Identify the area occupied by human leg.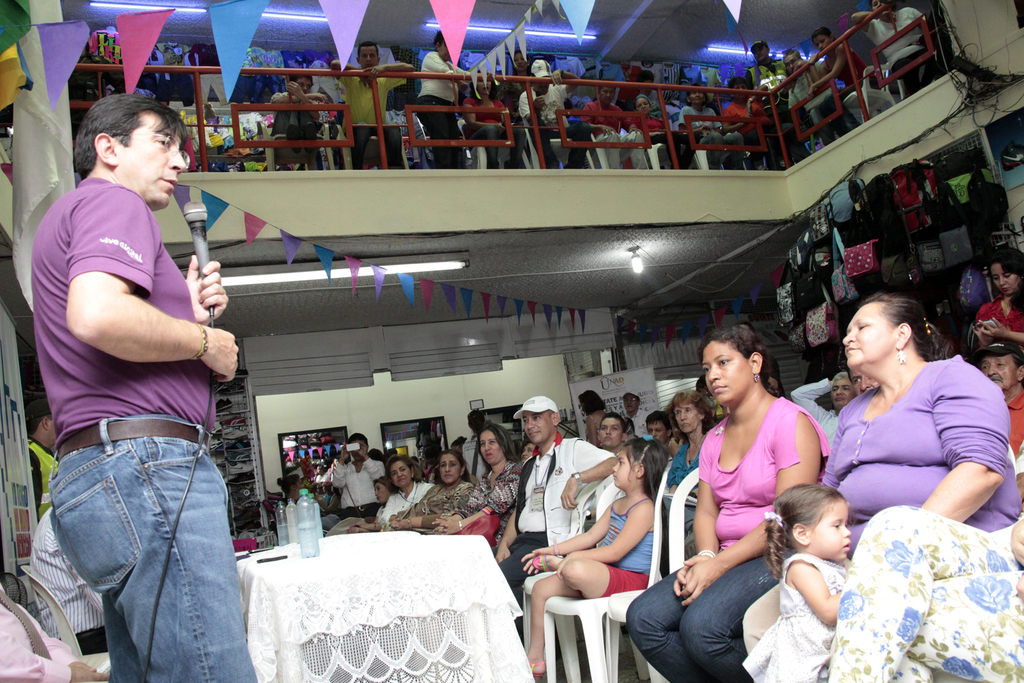
Area: left=349, top=128, right=374, bottom=163.
